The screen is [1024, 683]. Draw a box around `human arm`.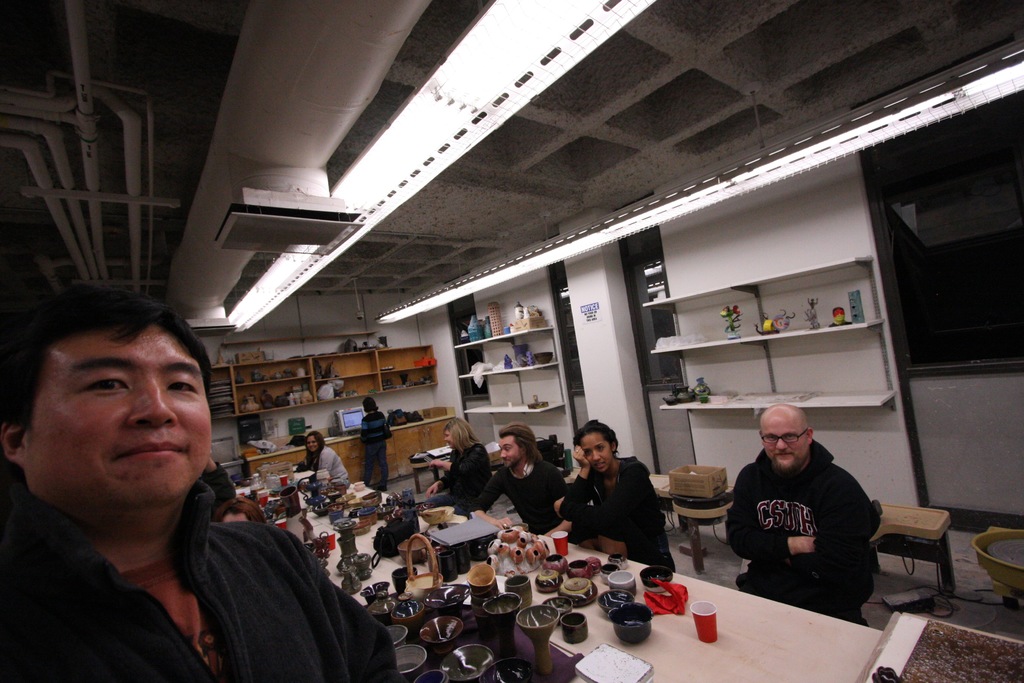
764, 475, 876, 574.
